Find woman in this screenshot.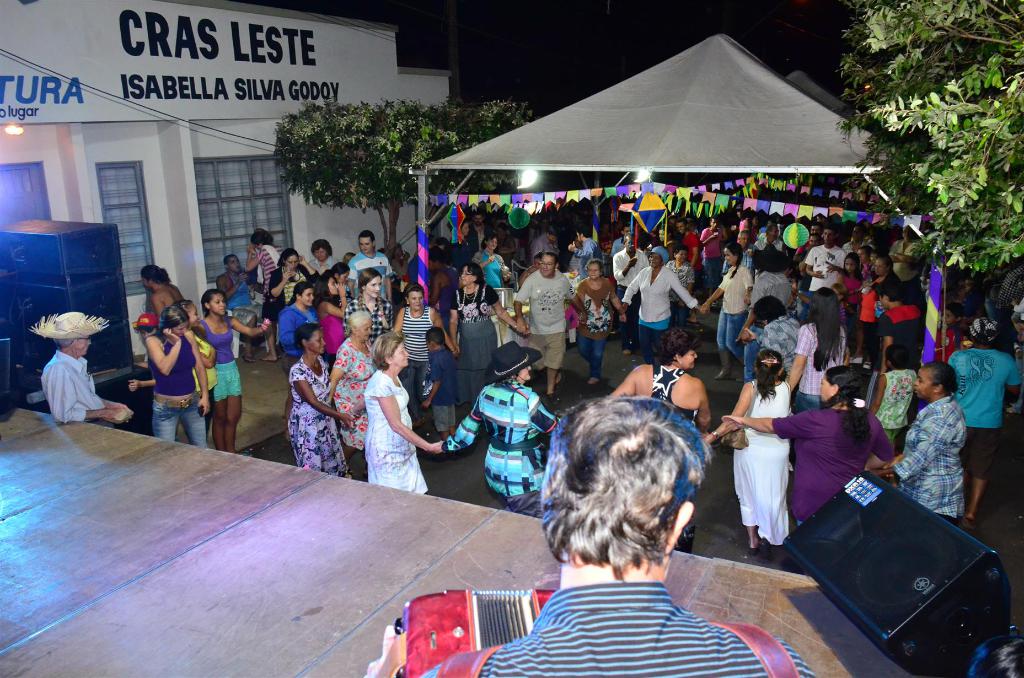
The bounding box for woman is detection(441, 339, 563, 519).
